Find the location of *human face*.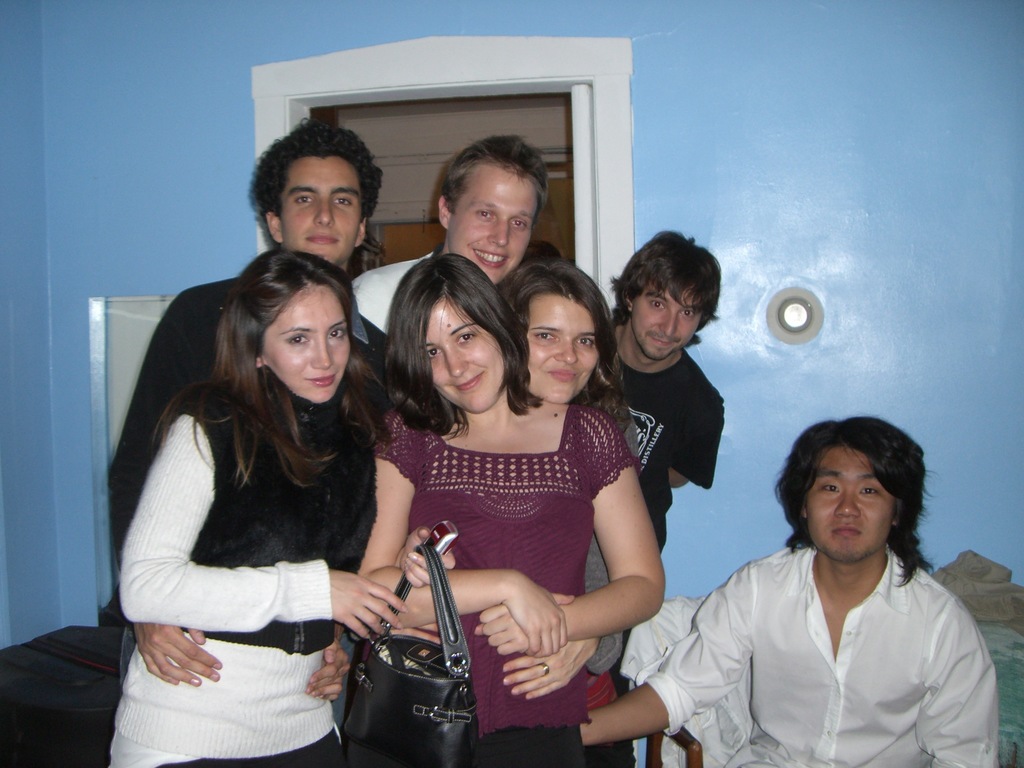
Location: <box>280,150,364,268</box>.
